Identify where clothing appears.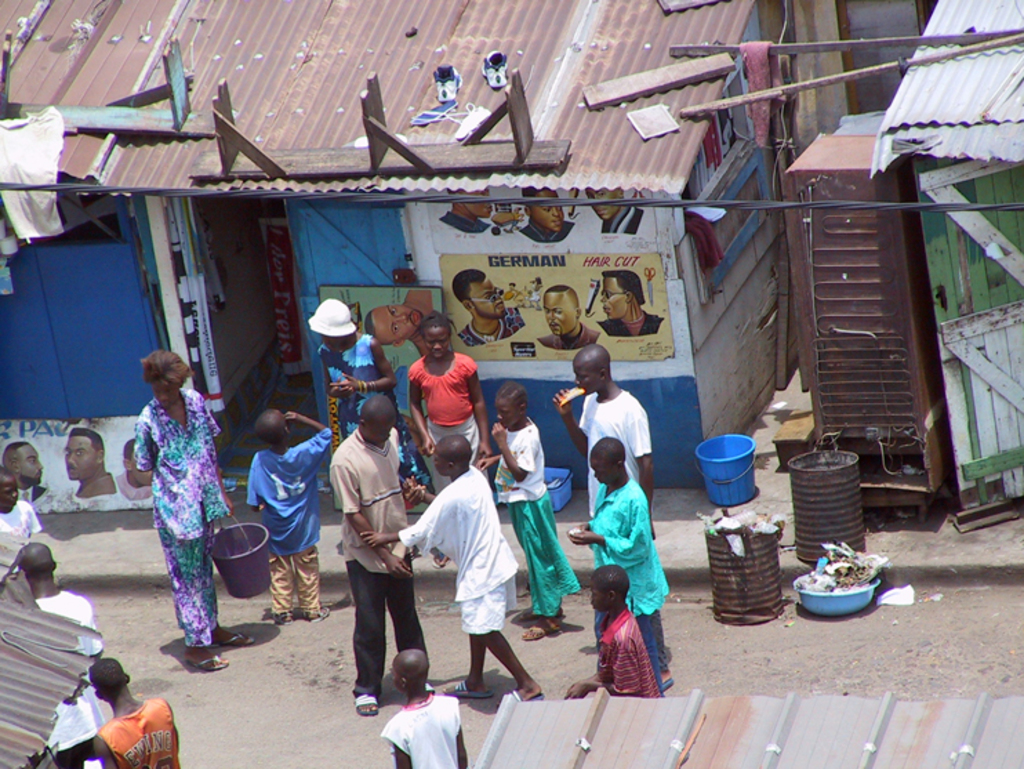
Appears at rect(110, 469, 153, 503).
